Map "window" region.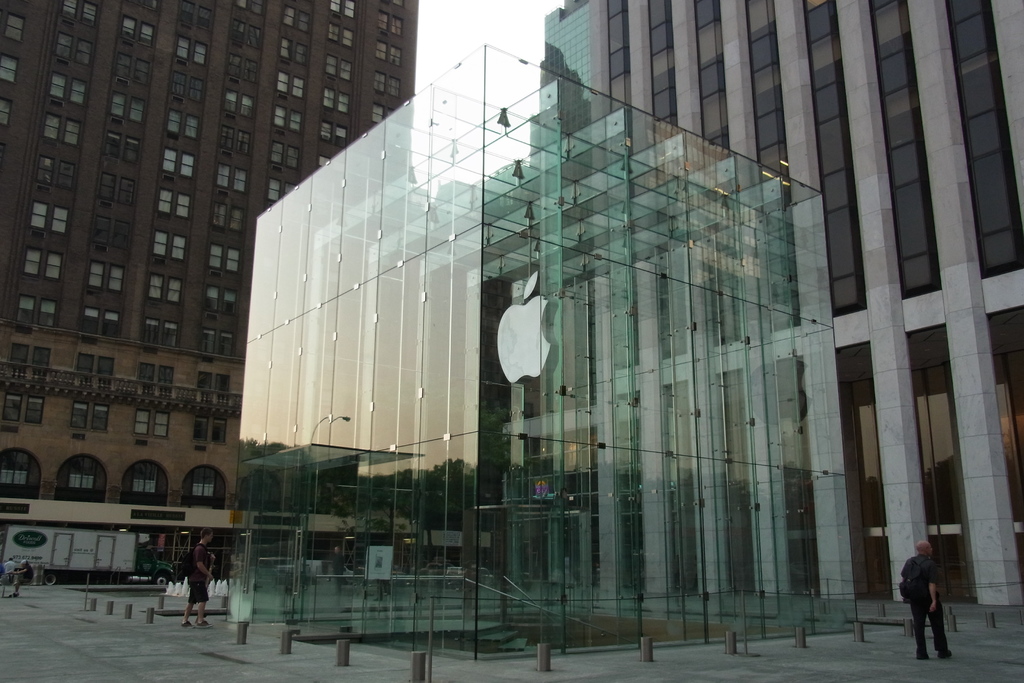
Mapped to <bbox>195, 42, 207, 65</bbox>.
